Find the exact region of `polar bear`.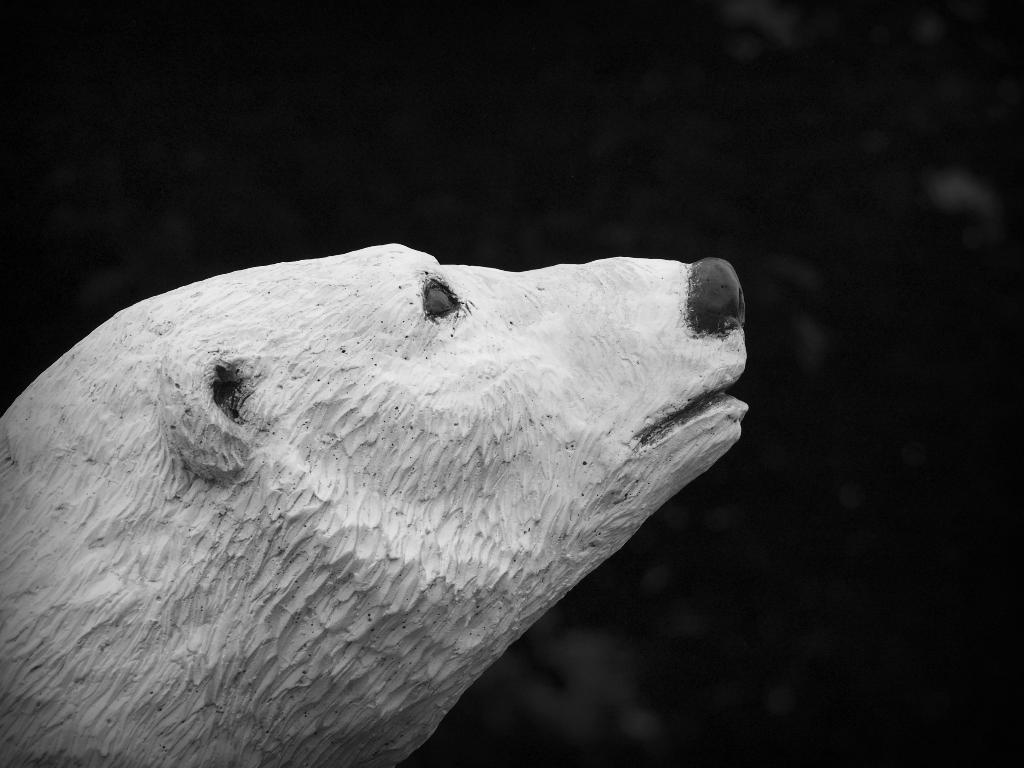
Exact region: (0,235,748,767).
